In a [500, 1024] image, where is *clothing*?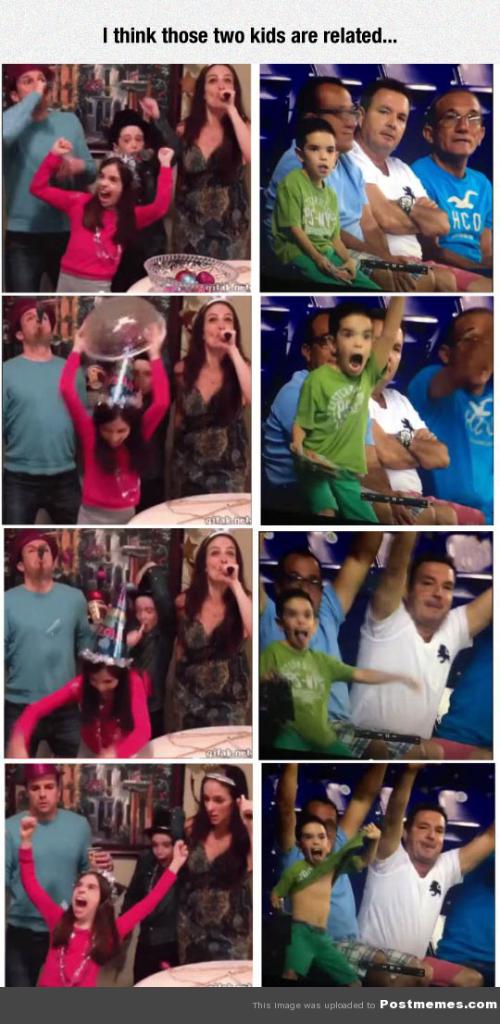
[x1=431, y1=865, x2=497, y2=971].
